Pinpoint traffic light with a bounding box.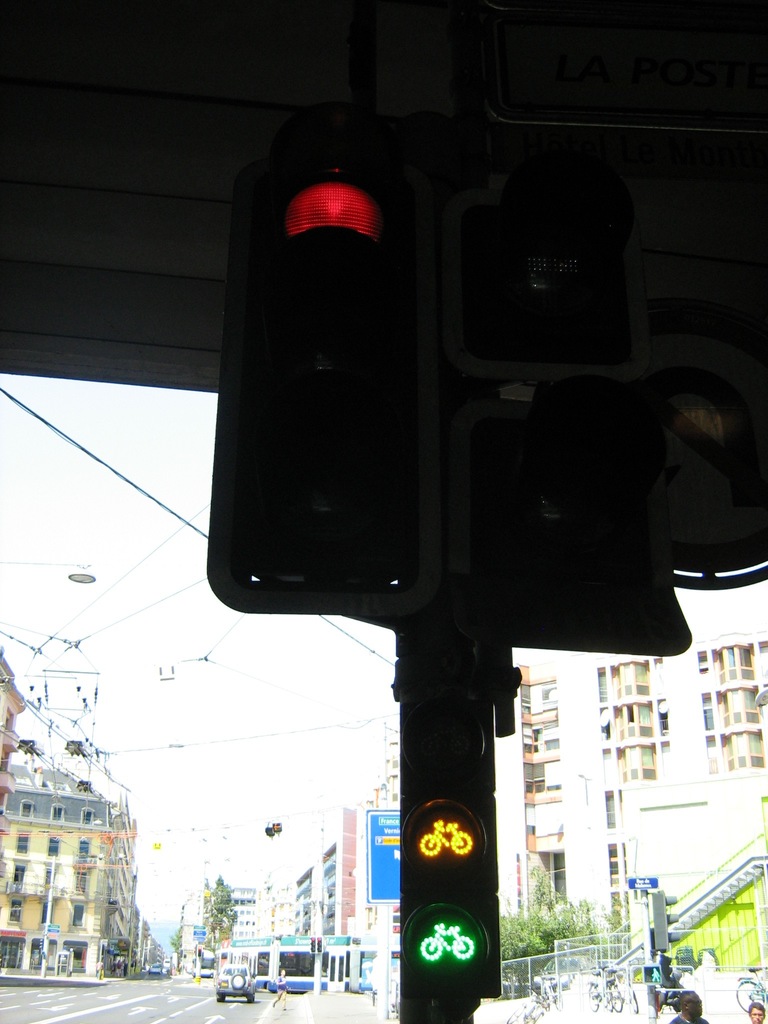
(x1=398, y1=694, x2=489, y2=991).
